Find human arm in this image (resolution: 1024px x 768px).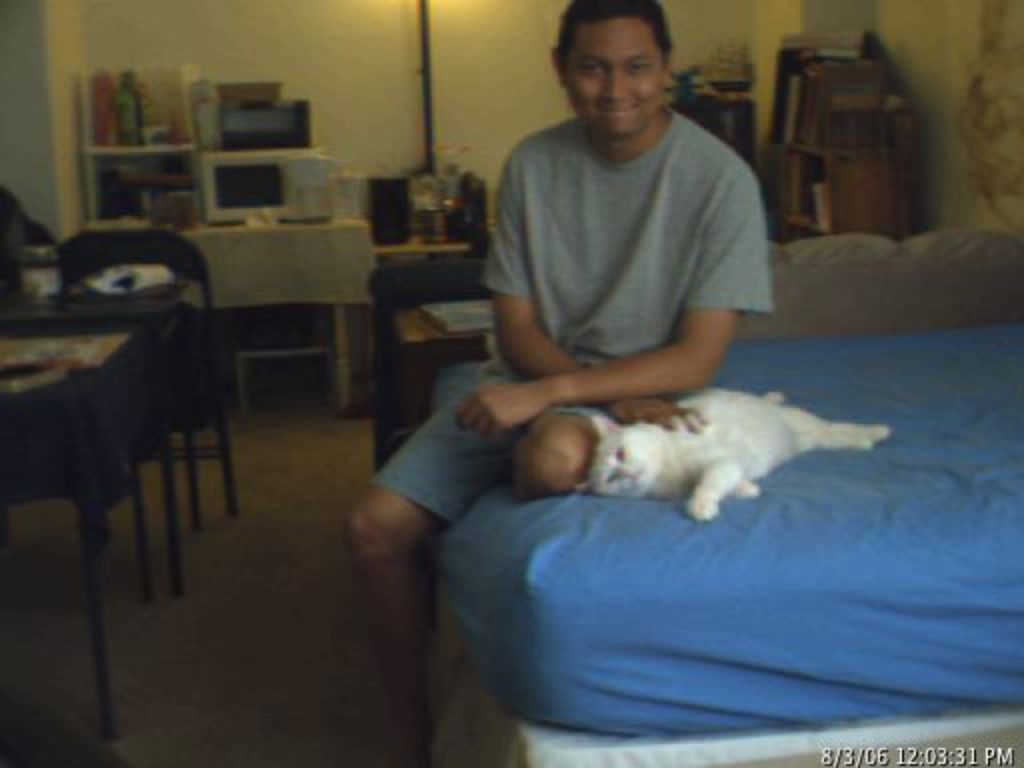
detection(486, 142, 712, 432).
